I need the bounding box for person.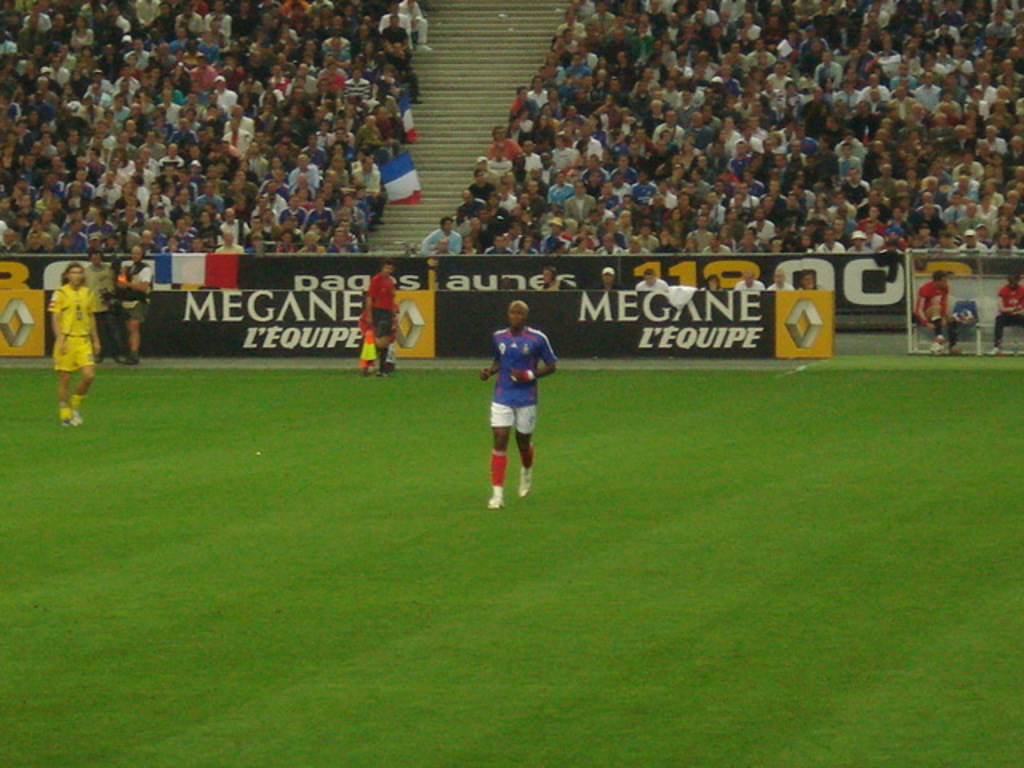
Here it is: l=358, t=306, r=376, b=379.
